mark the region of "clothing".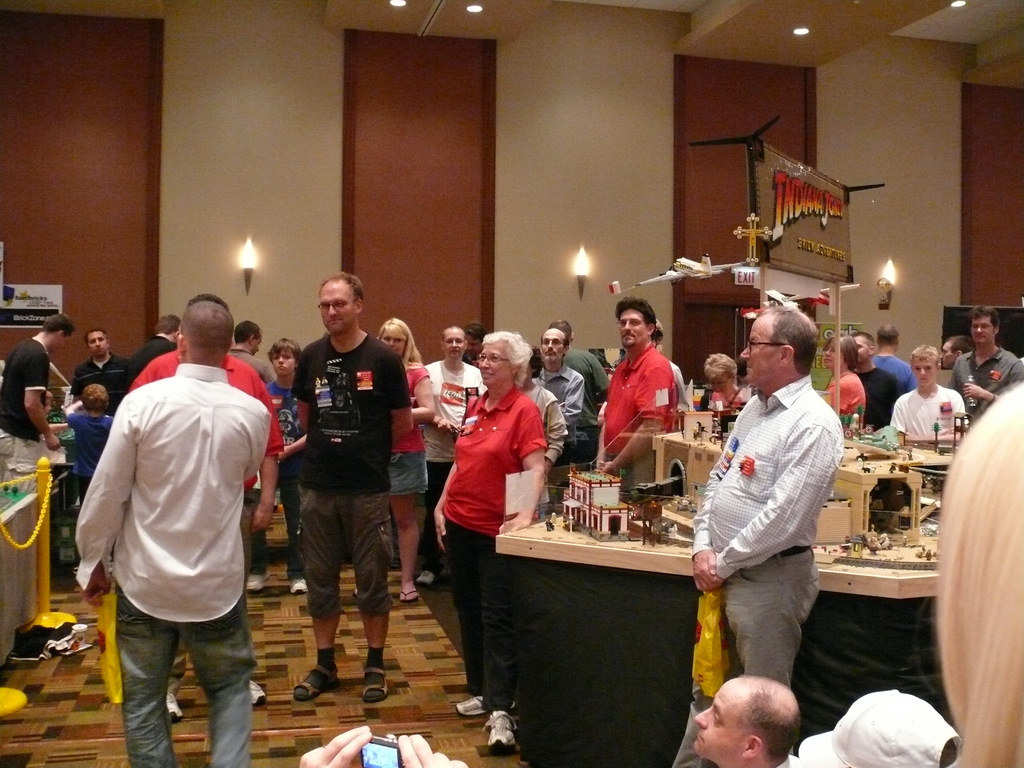
Region: [433, 392, 548, 542].
